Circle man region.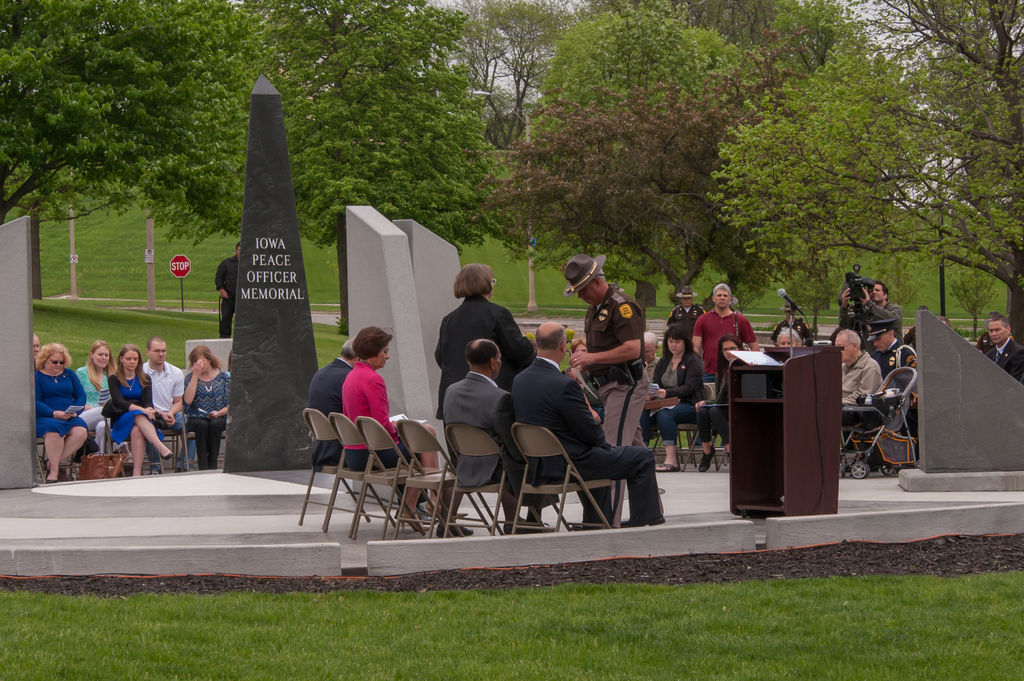
Region: crop(509, 319, 664, 529).
